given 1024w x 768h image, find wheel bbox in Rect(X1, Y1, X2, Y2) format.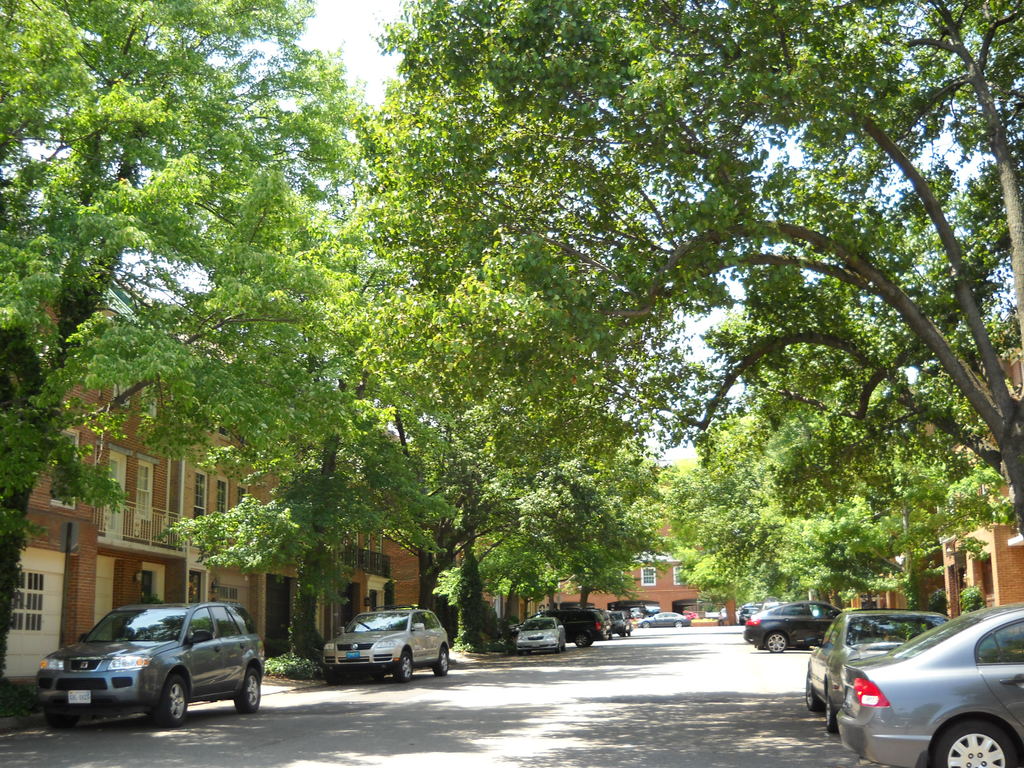
Rect(938, 719, 1016, 767).
